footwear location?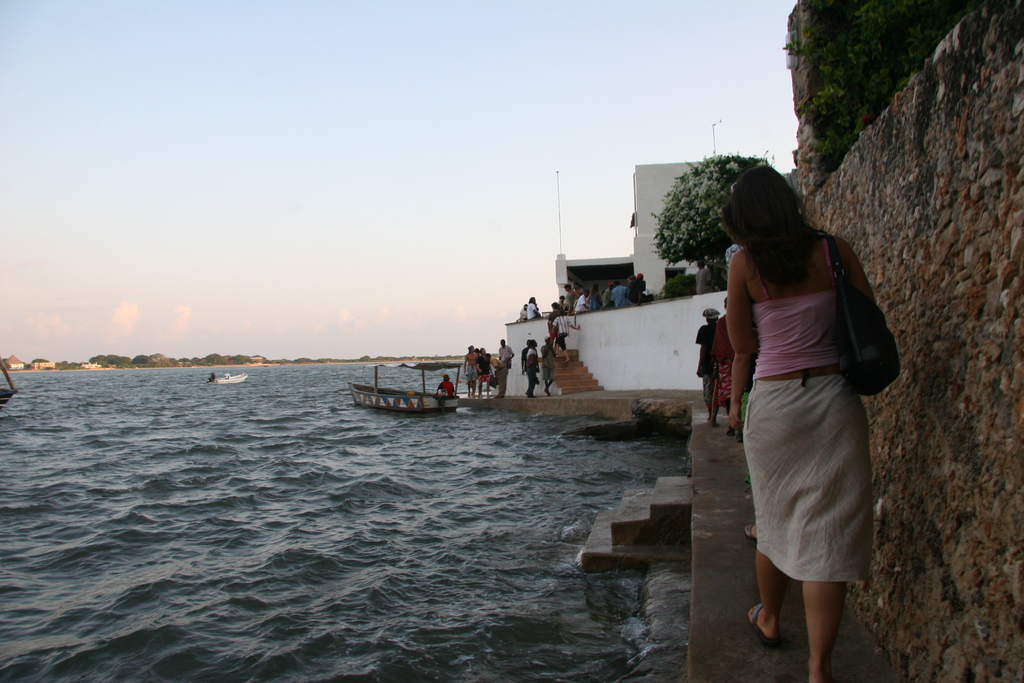
box=[735, 428, 745, 447]
